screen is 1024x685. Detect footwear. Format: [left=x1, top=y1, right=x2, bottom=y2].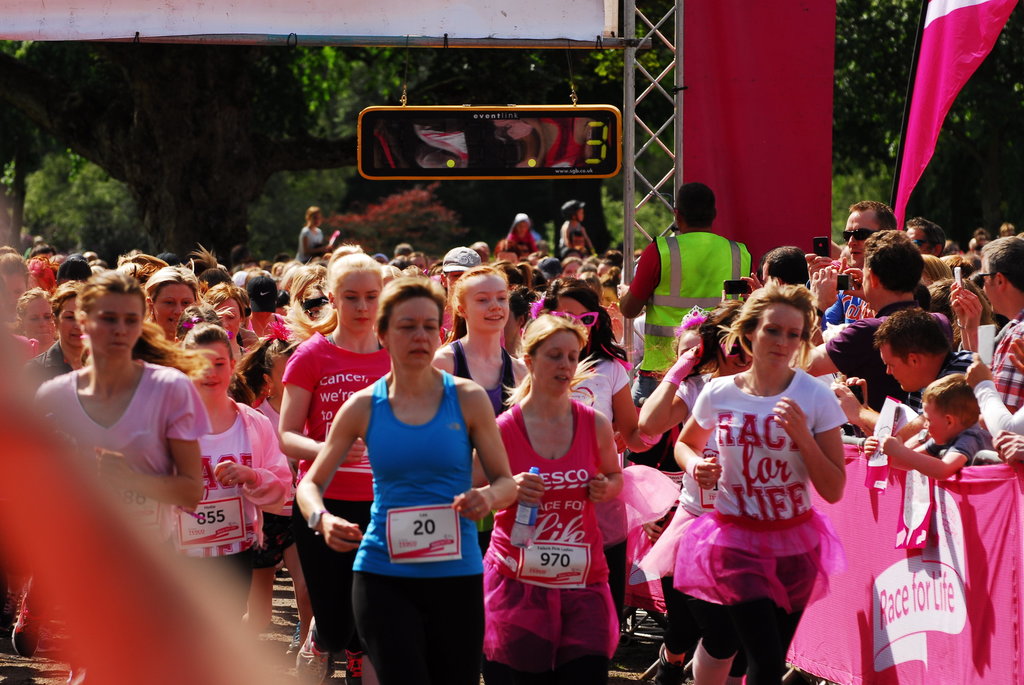
[left=655, top=643, right=680, bottom=684].
